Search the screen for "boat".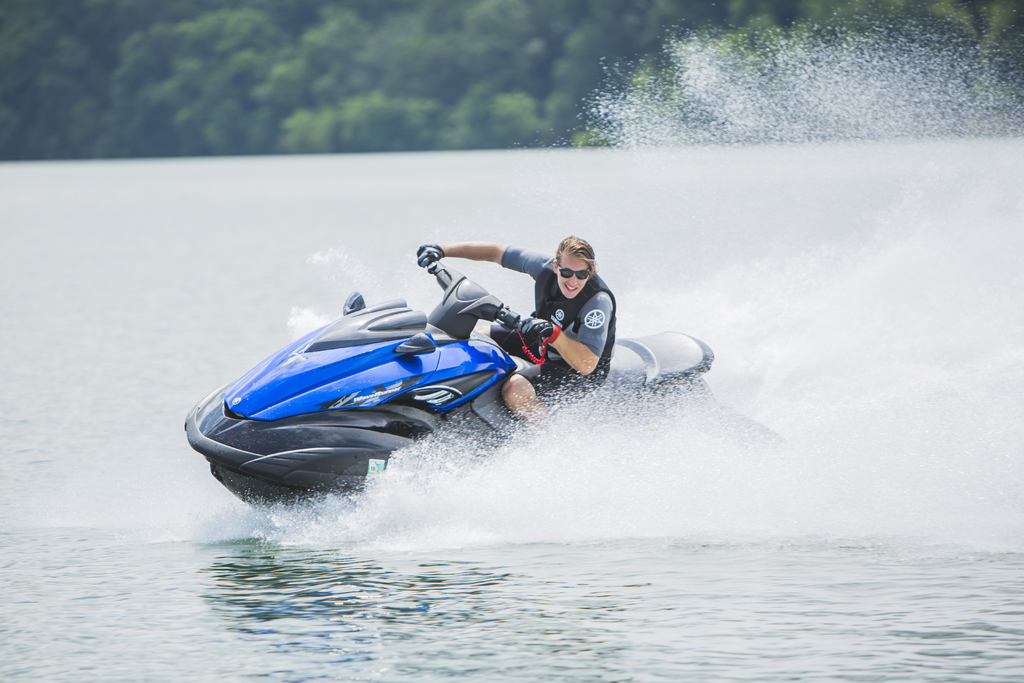
Found at box(239, 242, 694, 526).
